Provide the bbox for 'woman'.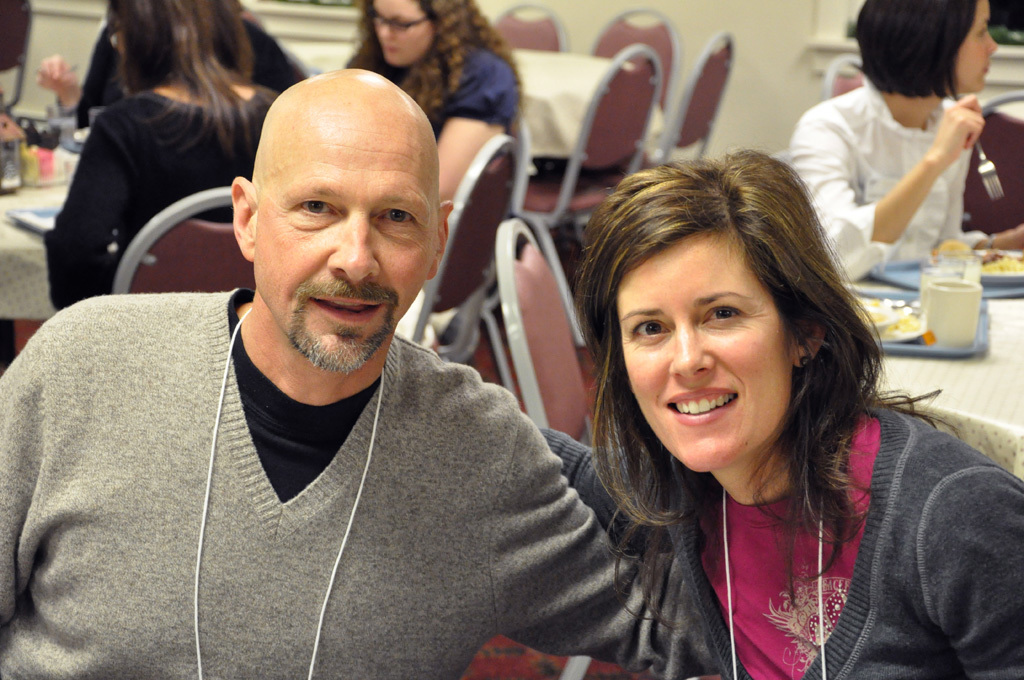
<bbox>39, 0, 292, 310</bbox>.
